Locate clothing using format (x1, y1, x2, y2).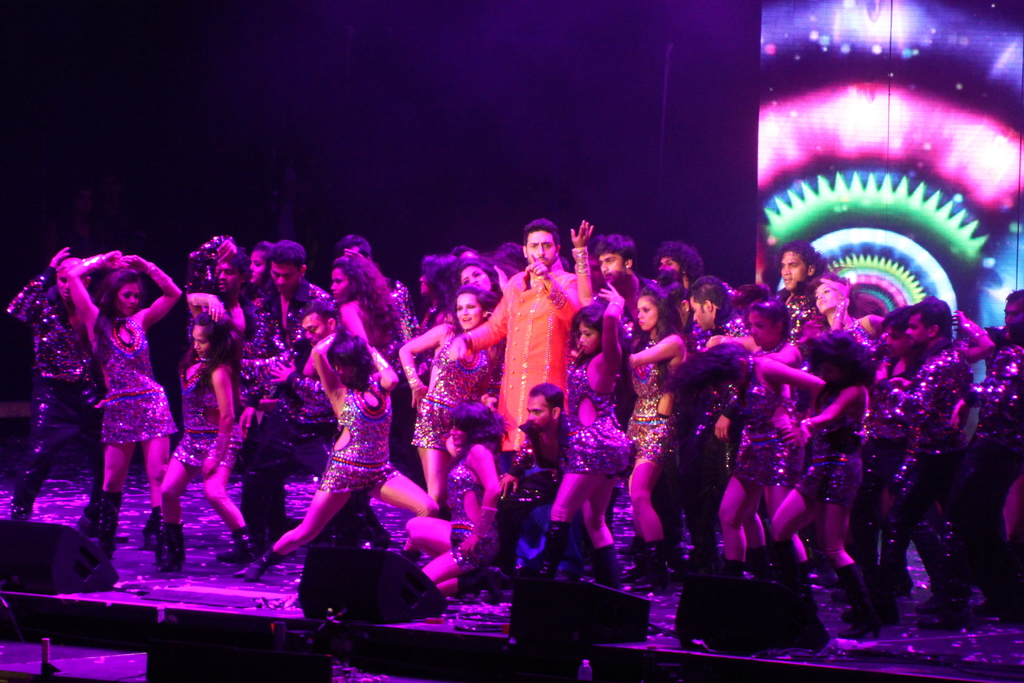
(564, 344, 636, 481).
